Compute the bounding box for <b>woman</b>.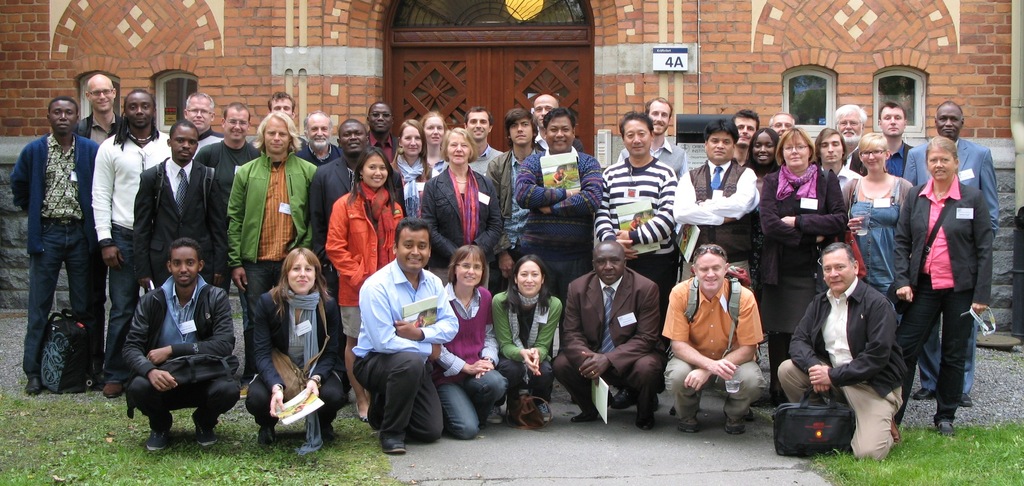
l=417, t=109, r=449, b=175.
